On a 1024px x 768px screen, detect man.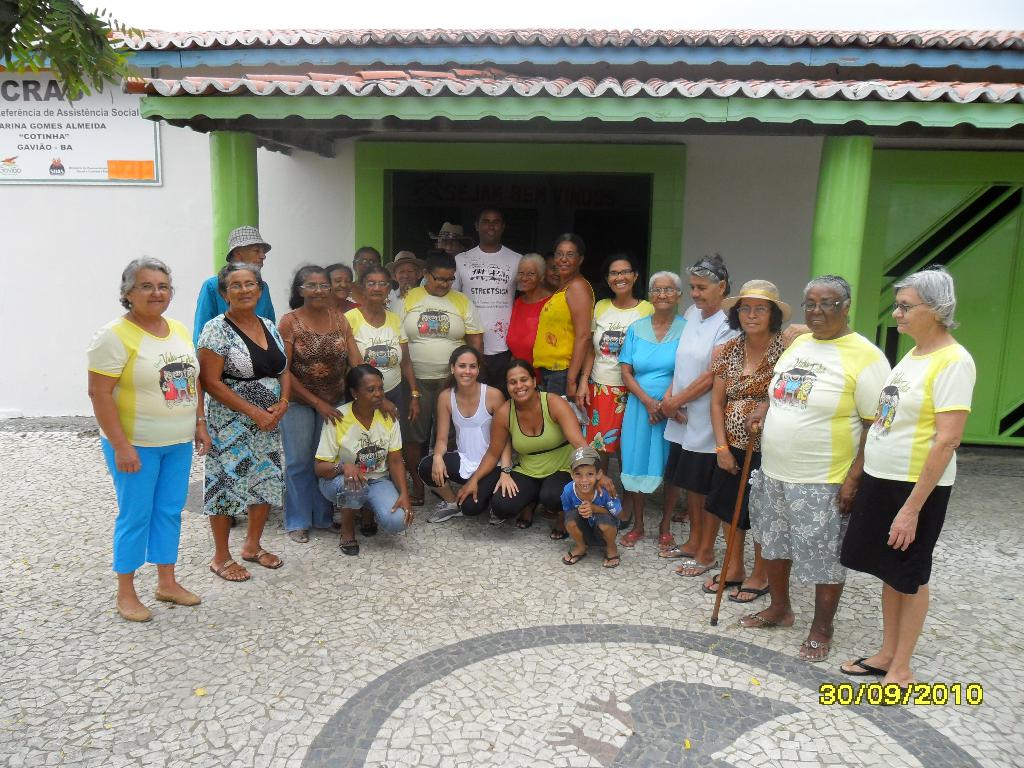
735,271,890,664.
